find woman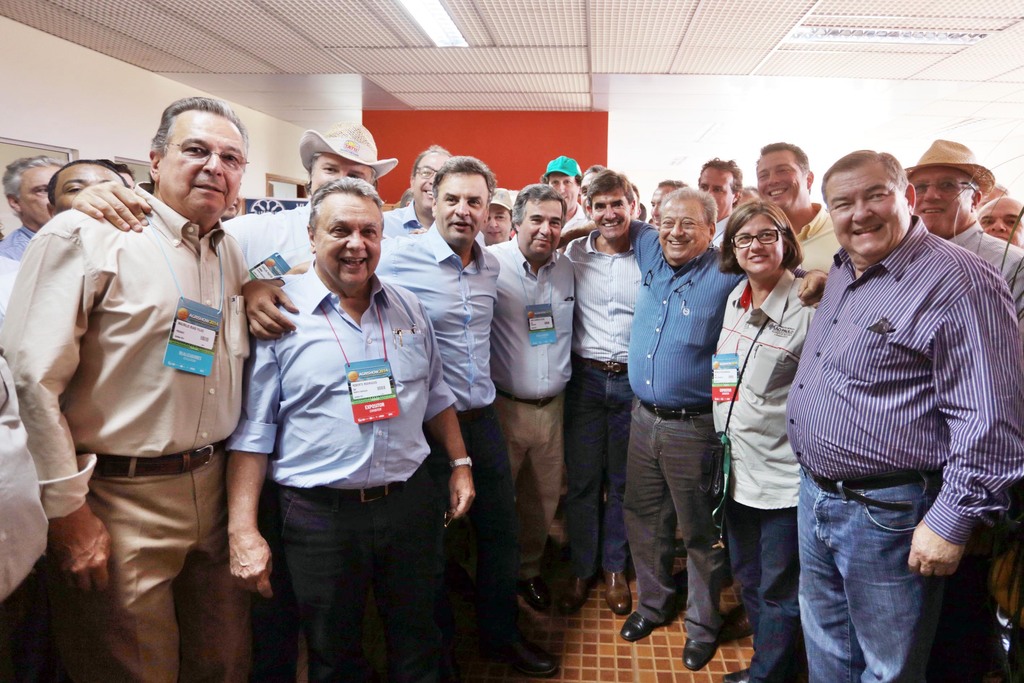
x1=705, y1=185, x2=840, y2=675
